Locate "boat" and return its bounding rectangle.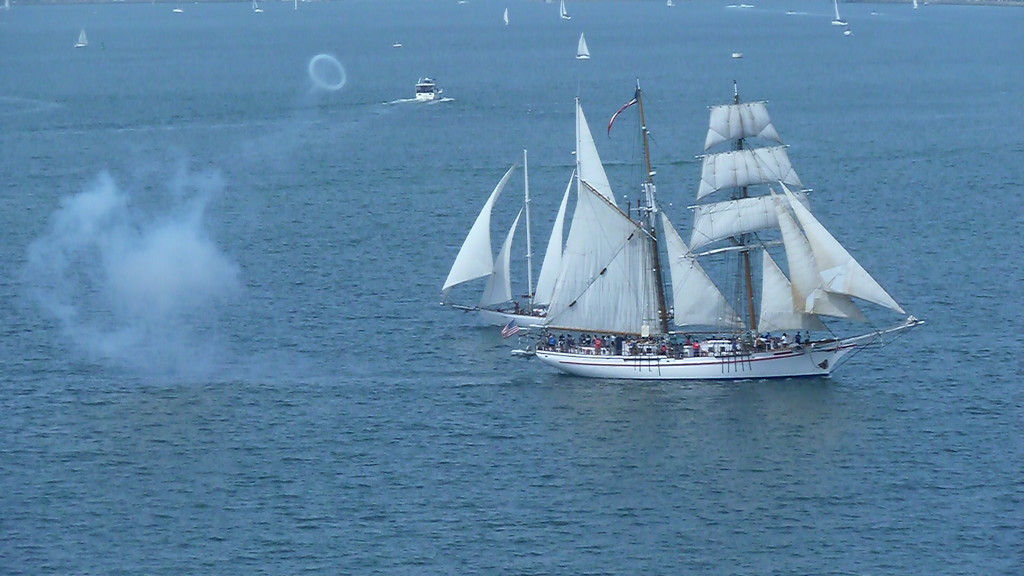
bbox=[577, 33, 593, 57].
